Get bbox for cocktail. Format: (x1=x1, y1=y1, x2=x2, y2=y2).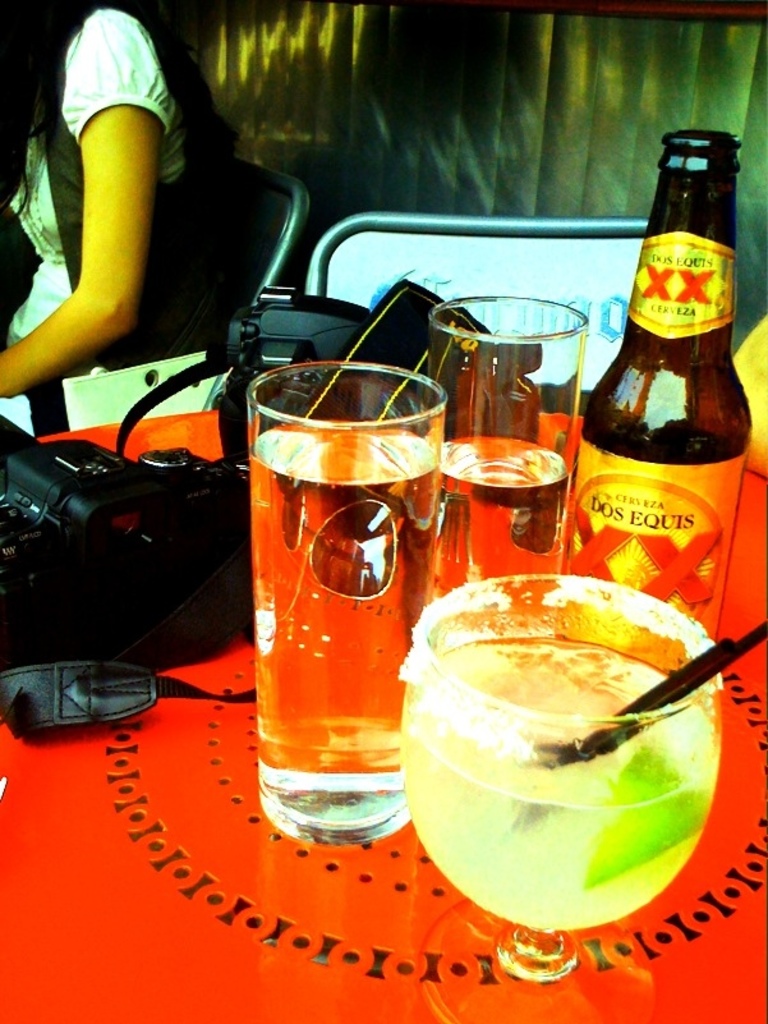
(x1=410, y1=299, x2=572, y2=623).
